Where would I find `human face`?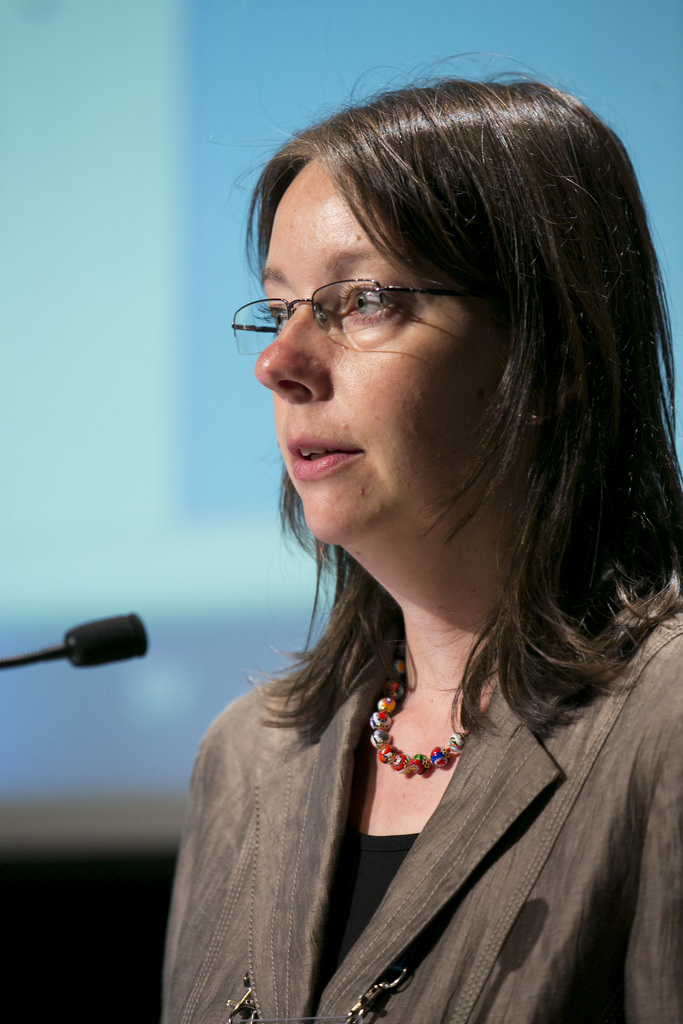
At (239, 158, 514, 588).
